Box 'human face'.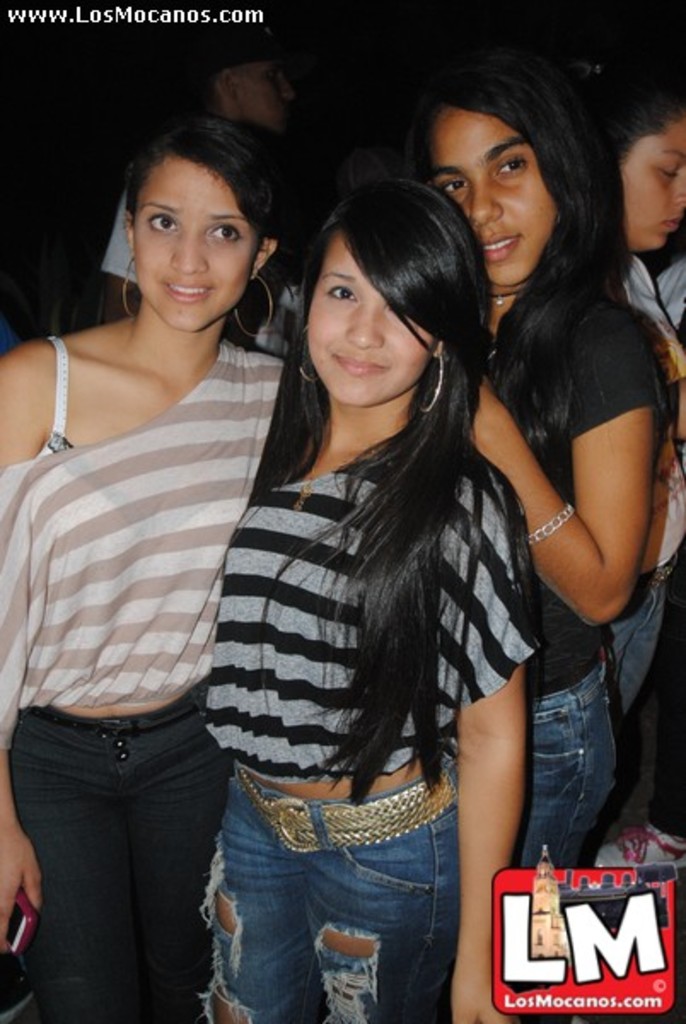
130 154 259 328.
